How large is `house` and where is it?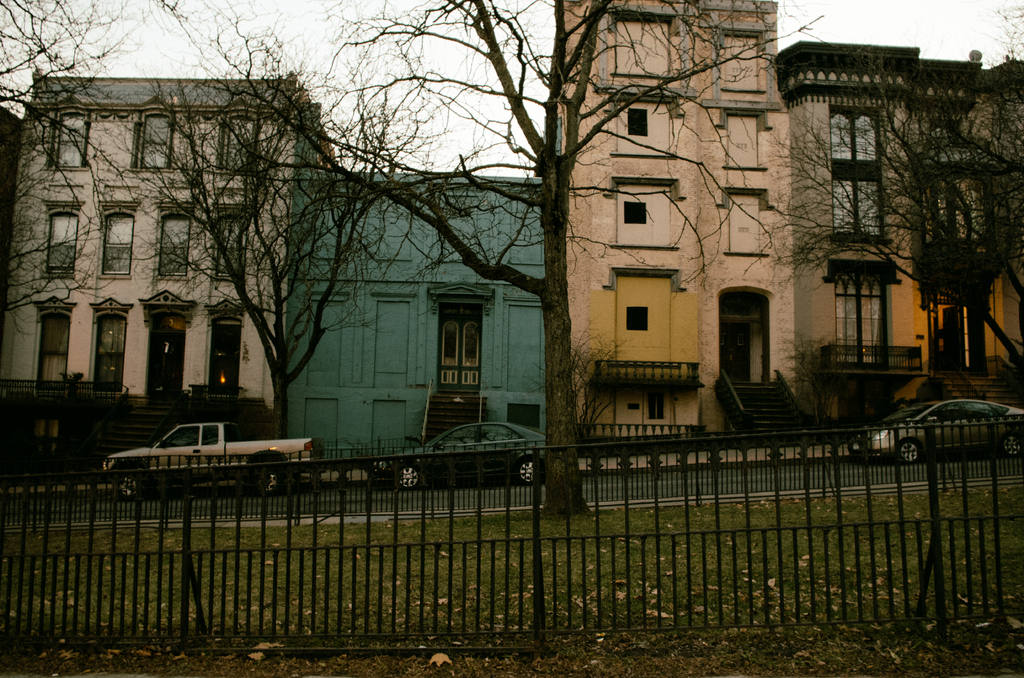
Bounding box: region(769, 32, 1019, 439).
